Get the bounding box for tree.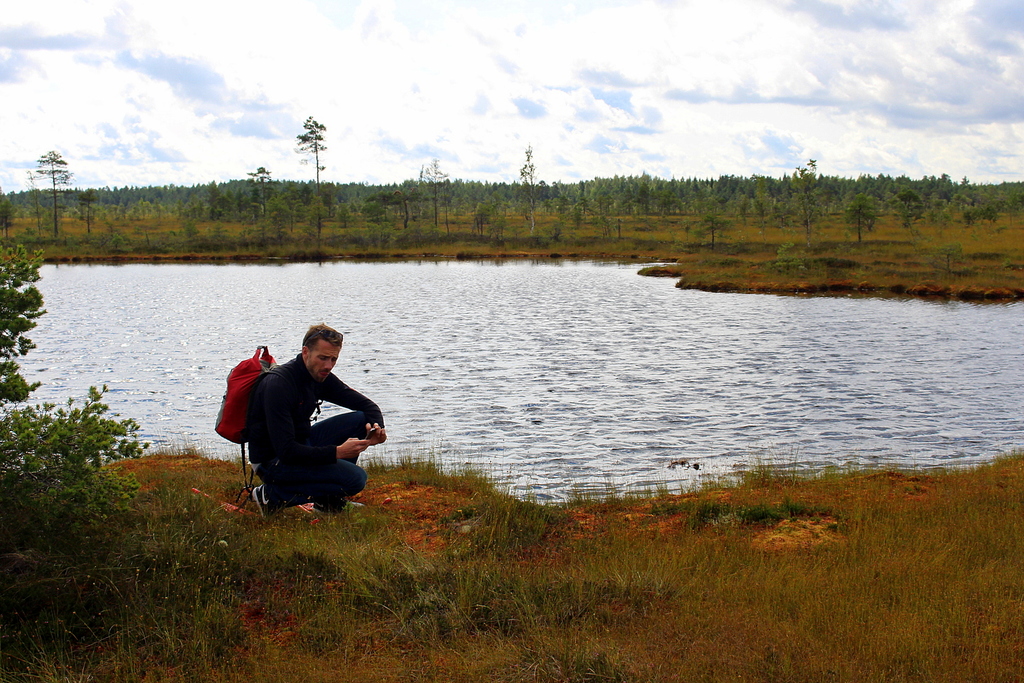
select_region(285, 108, 332, 187).
